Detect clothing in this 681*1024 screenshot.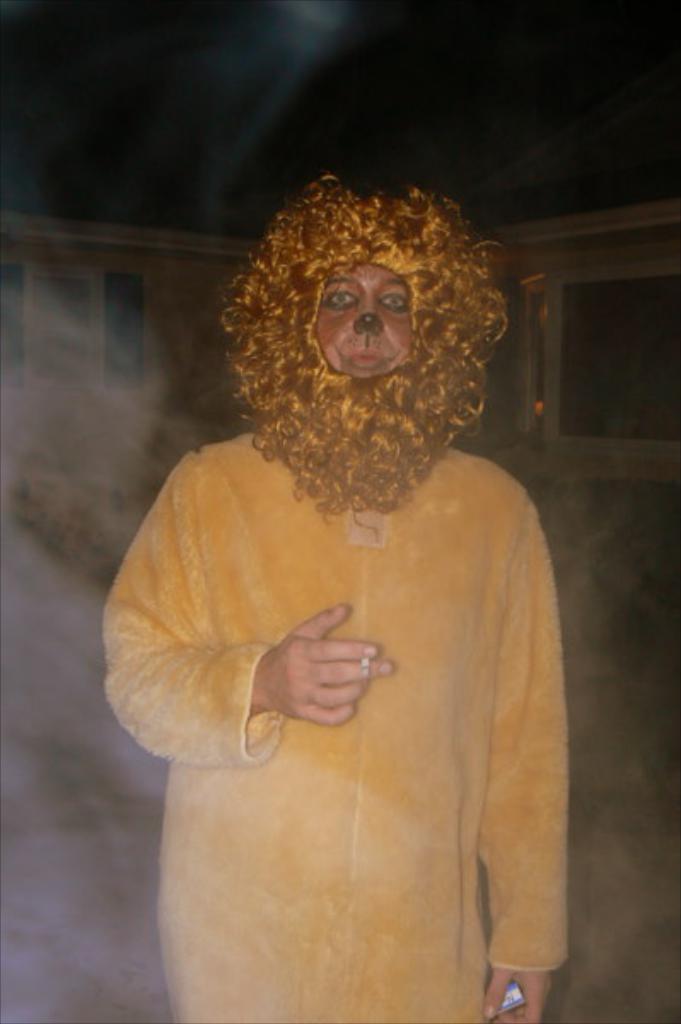
Detection: [left=97, top=404, right=602, bottom=1022].
